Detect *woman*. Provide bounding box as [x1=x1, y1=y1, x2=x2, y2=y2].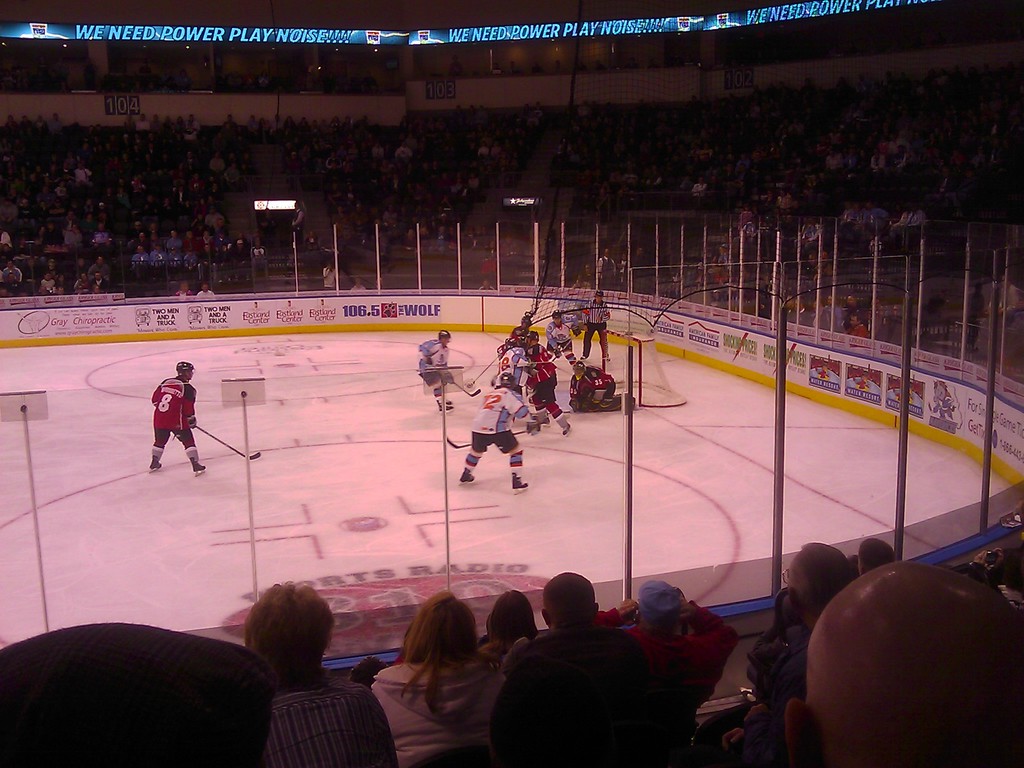
[x1=364, y1=598, x2=500, y2=757].
